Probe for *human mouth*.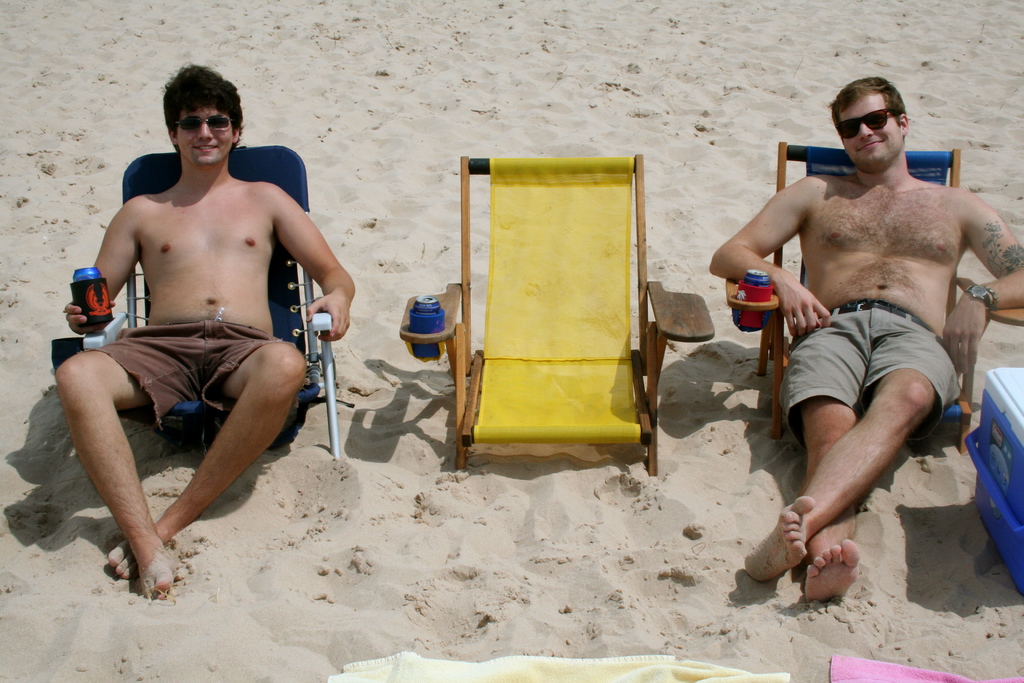
Probe result: select_region(189, 146, 217, 151).
